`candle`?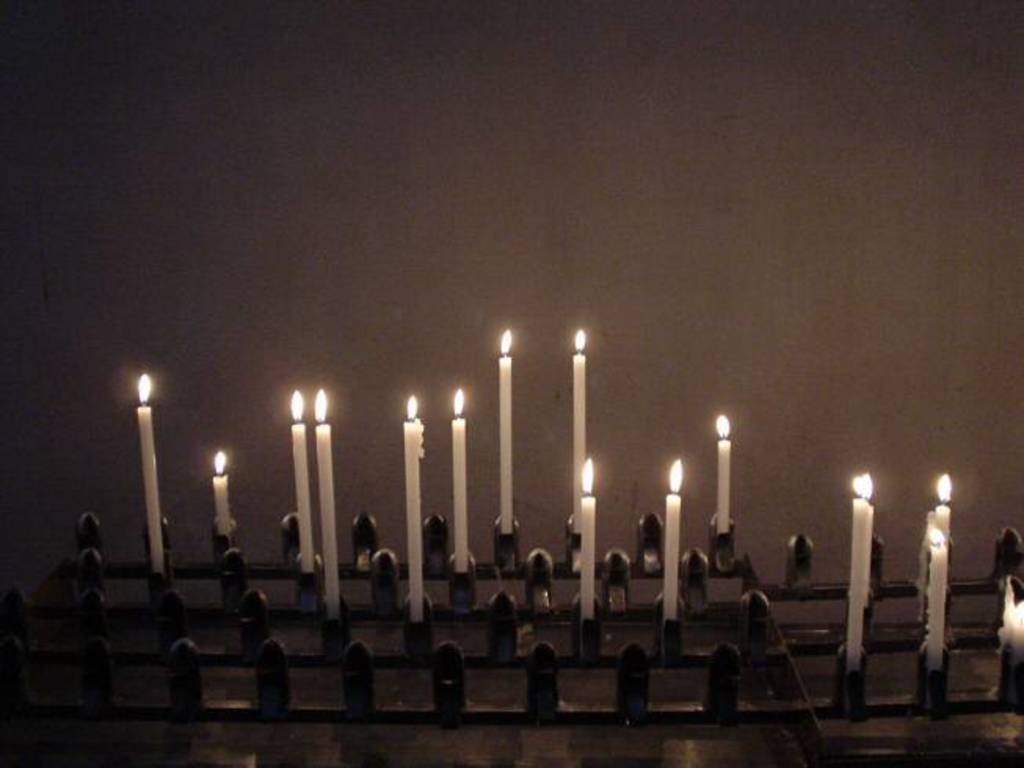
detection(845, 473, 877, 666)
